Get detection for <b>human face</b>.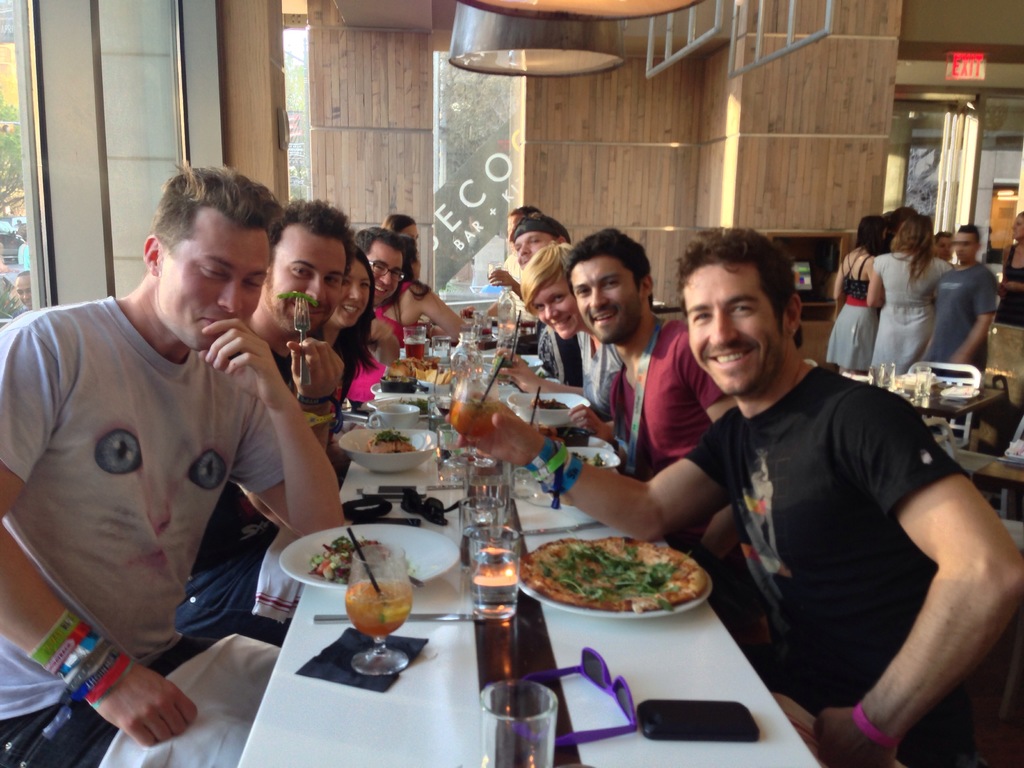
Detection: rect(1010, 218, 1023, 240).
